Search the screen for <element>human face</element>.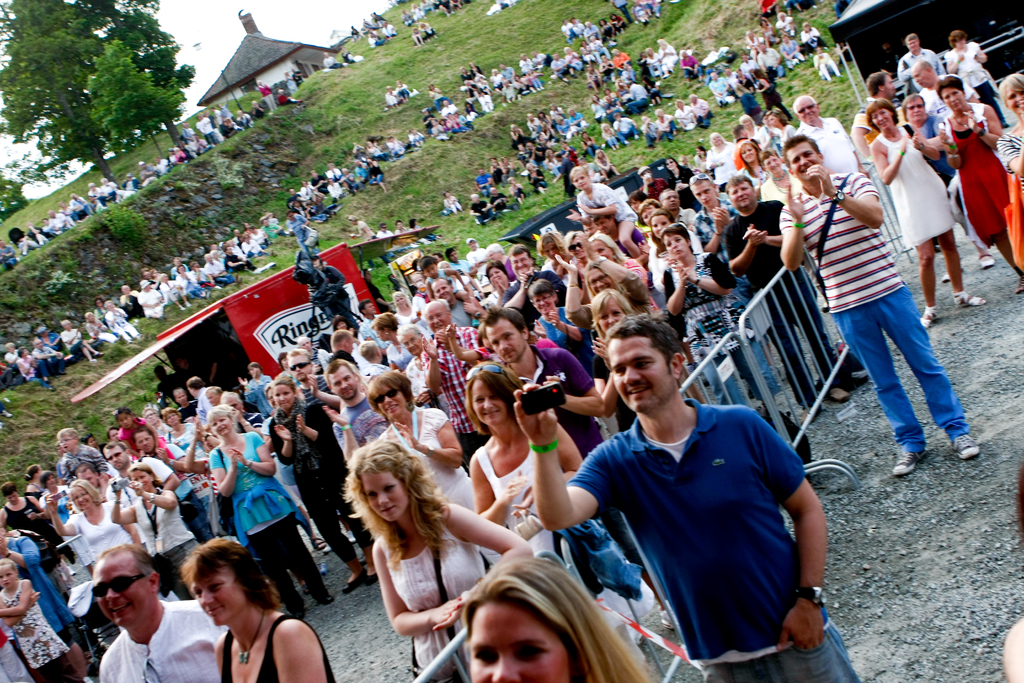
Found at 287 355 310 379.
